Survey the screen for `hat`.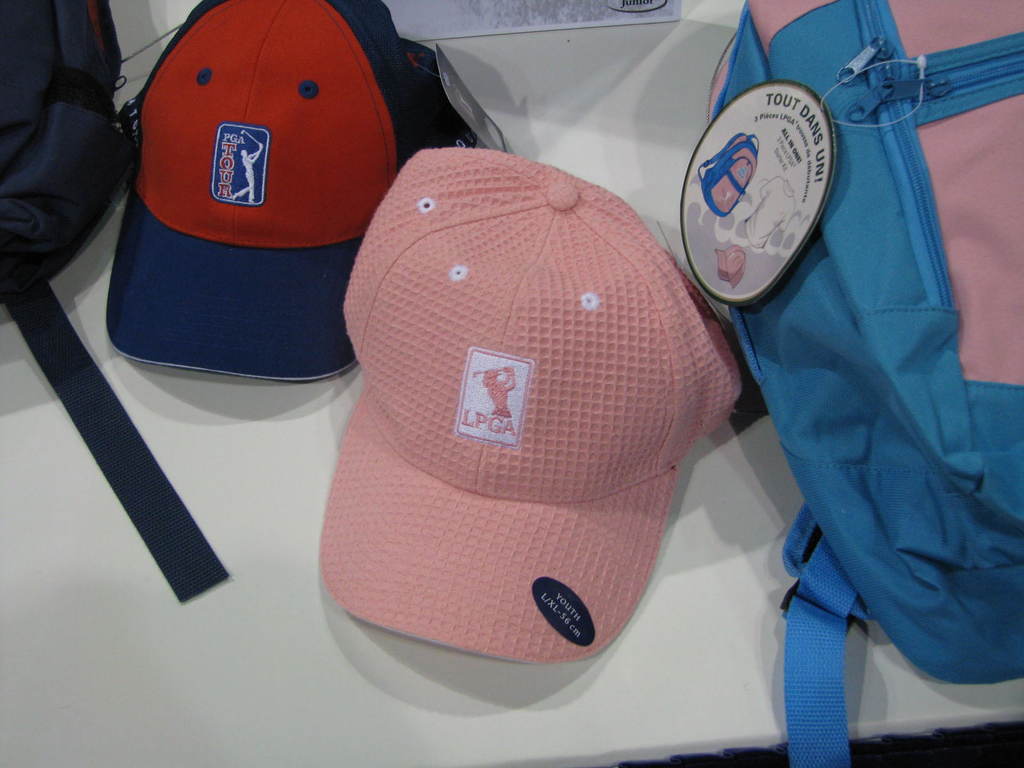
Survey found: (x1=106, y1=0, x2=463, y2=383).
